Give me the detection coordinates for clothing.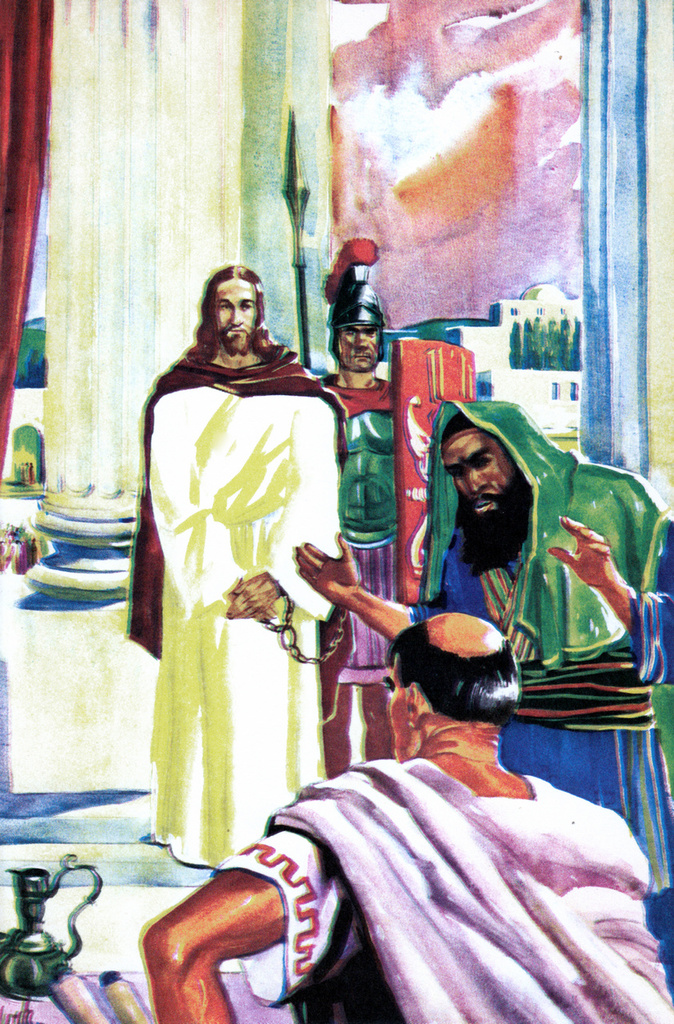
(x1=317, y1=374, x2=390, y2=686).
